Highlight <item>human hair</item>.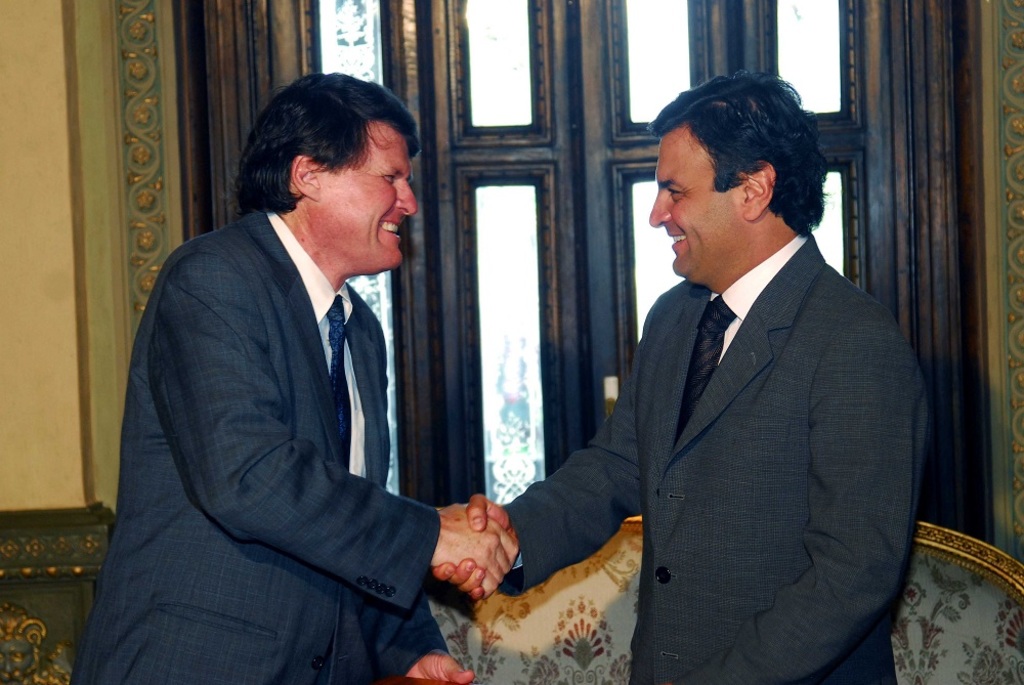
Highlighted region: (left=651, top=80, right=821, bottom=245).
